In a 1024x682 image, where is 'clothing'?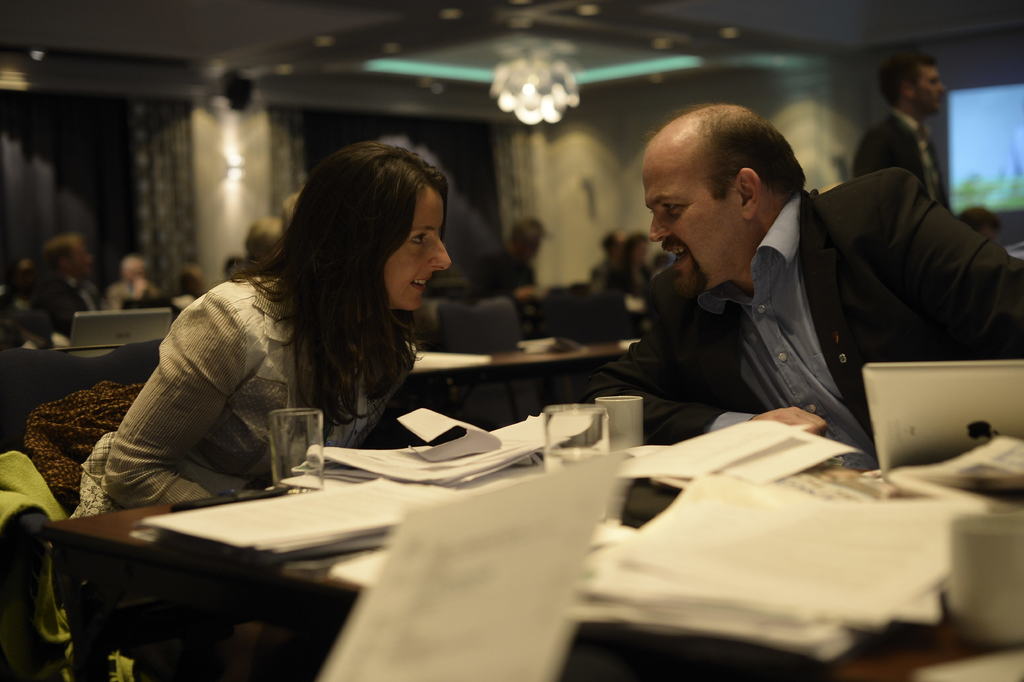
l=26, t=271, r=100, b=319.
